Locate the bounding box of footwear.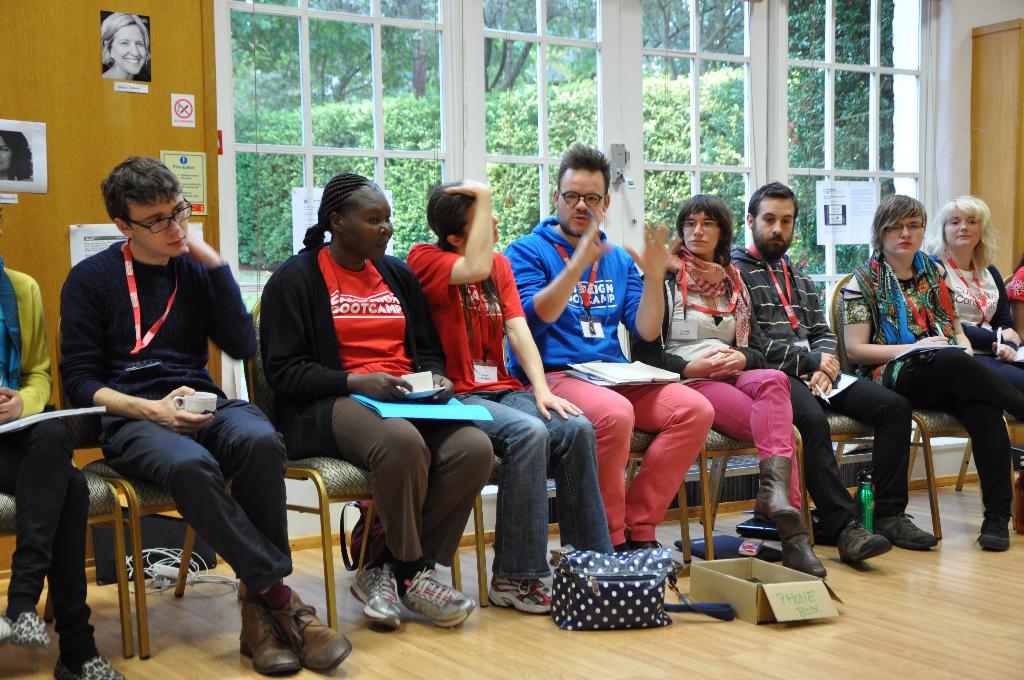
Bounding box: bbox(872, 508, 936, 549).
